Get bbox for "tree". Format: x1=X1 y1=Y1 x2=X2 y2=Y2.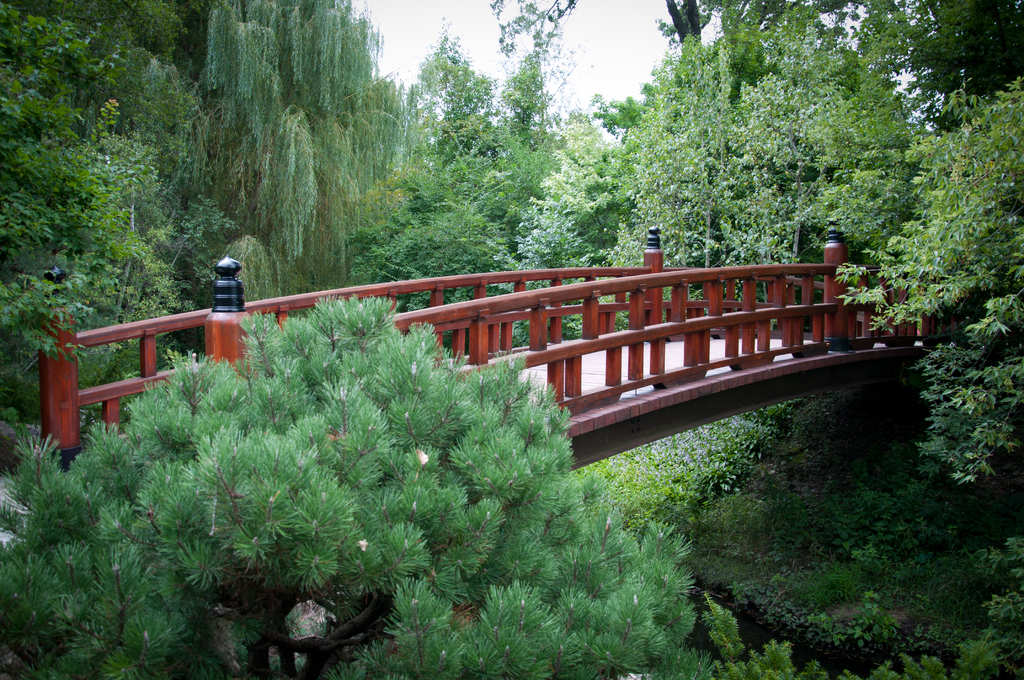
x1=513 y1=34 x2=931 y2=334.
